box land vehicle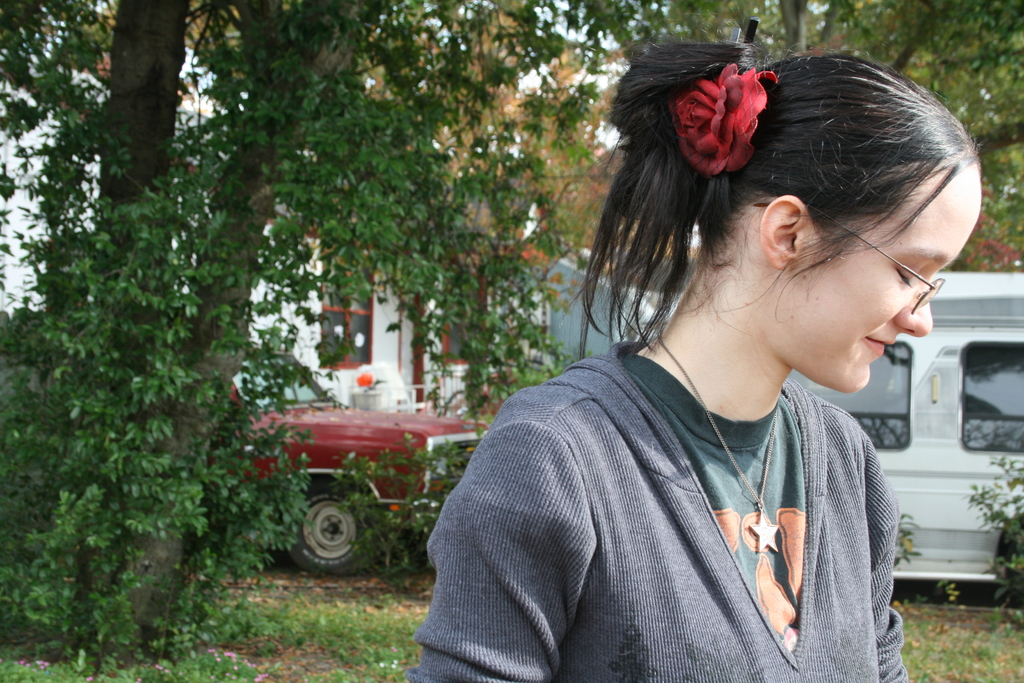
{"x1": 787, "y1": 267, "x2": 1023, "y2": 611}
